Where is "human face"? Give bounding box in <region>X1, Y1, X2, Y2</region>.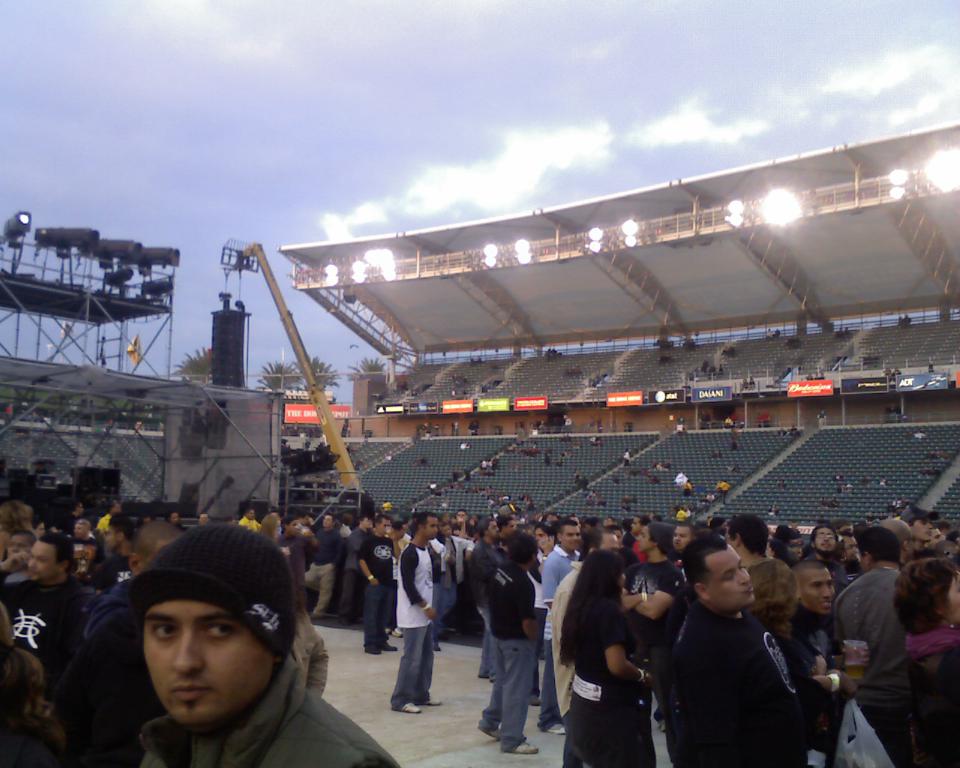
<region>630, 519, 642, 535</region>.
